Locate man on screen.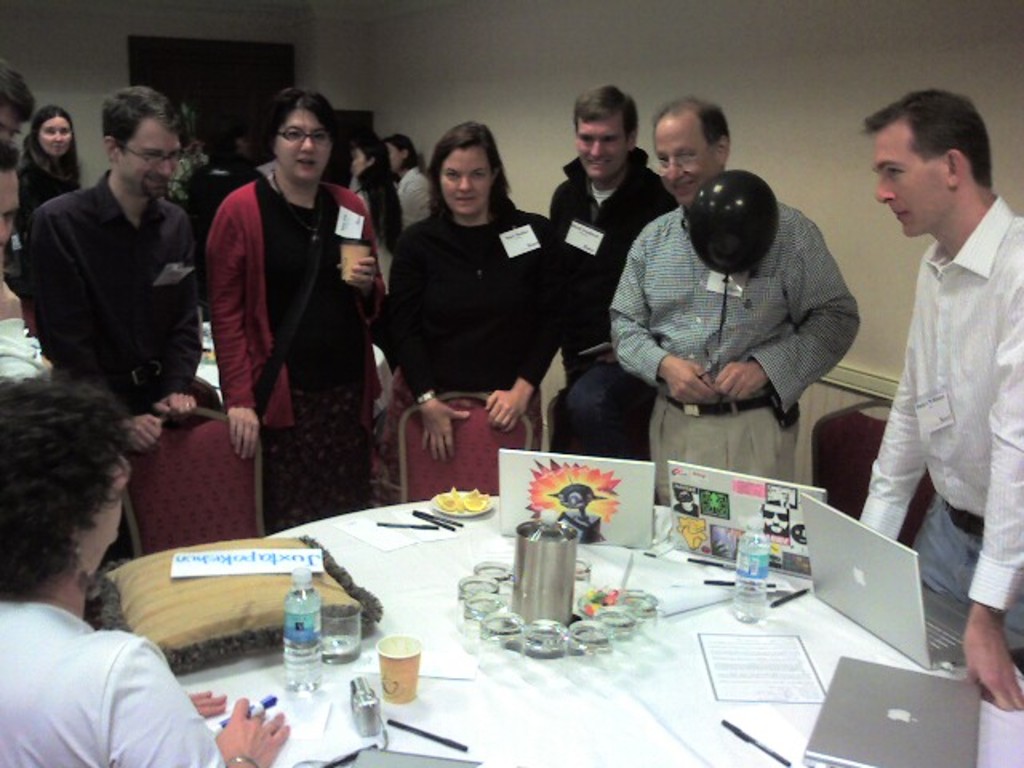
On screen at {"left": 22, "top": 86, "right": 226, "bottom": 453}.
